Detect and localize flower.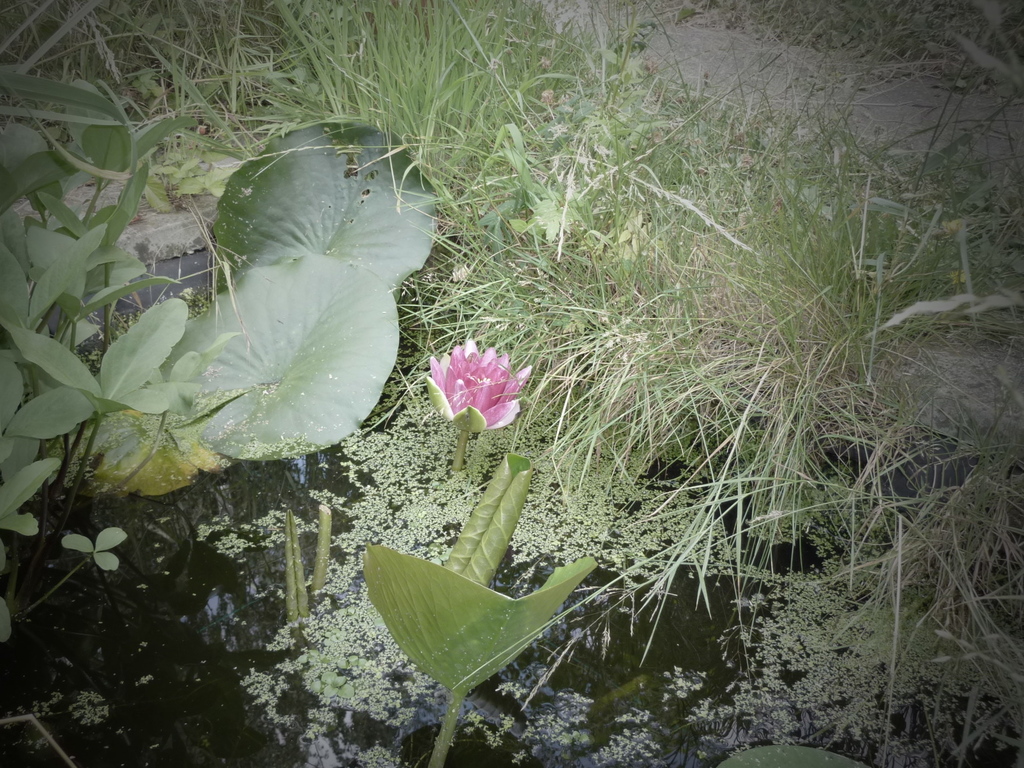
Localized at (939, 217, 966, 238).
